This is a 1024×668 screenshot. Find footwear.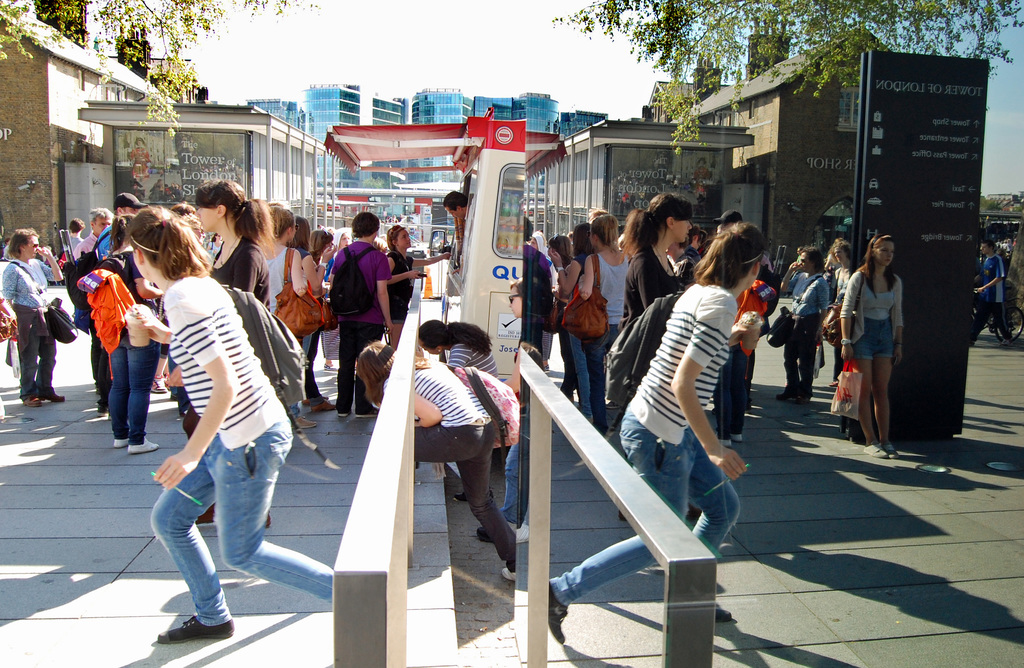
Bounding box: 111 440 125 452.
